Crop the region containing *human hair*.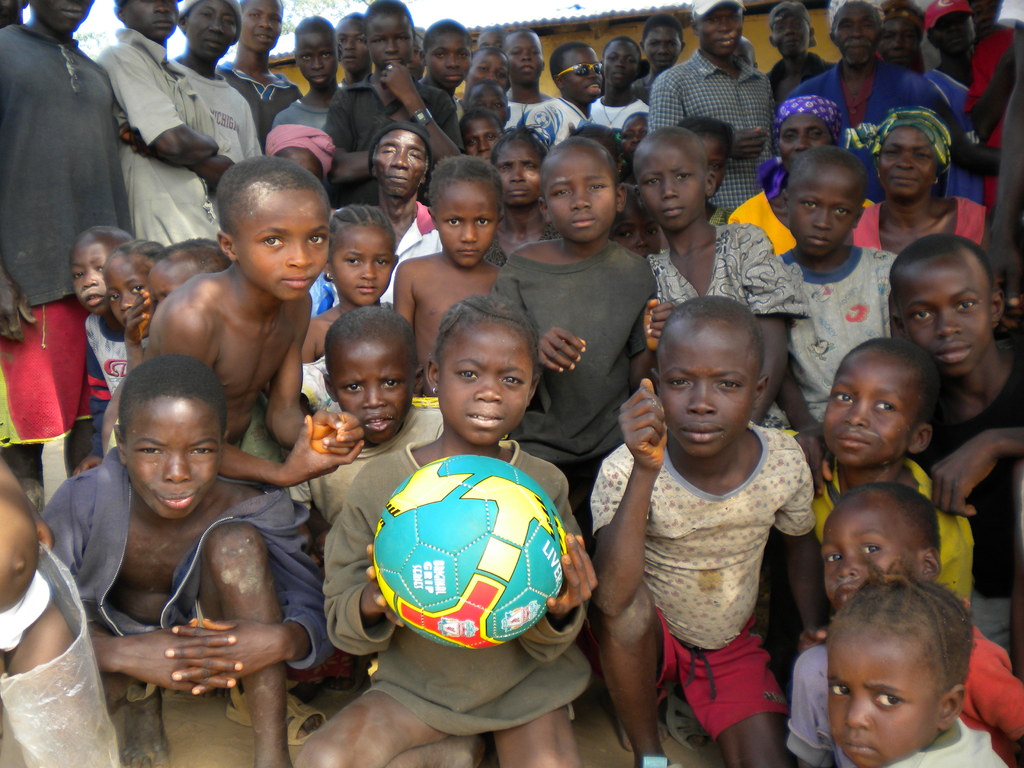
Crop region: 493:119:543:155.
